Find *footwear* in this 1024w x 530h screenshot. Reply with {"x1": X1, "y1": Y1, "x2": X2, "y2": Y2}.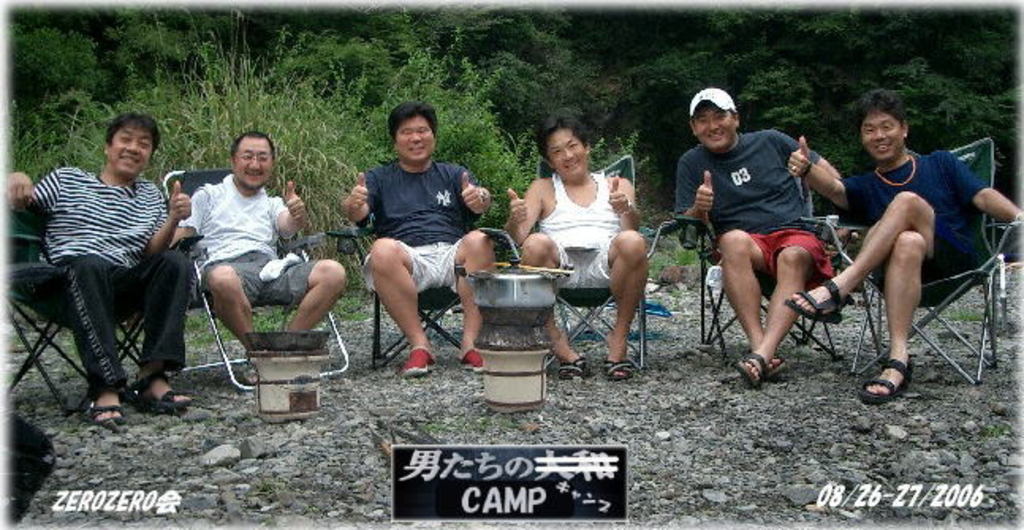
{"x1": 870, "y1": 335, "x2": 927, "y2": 396}.
